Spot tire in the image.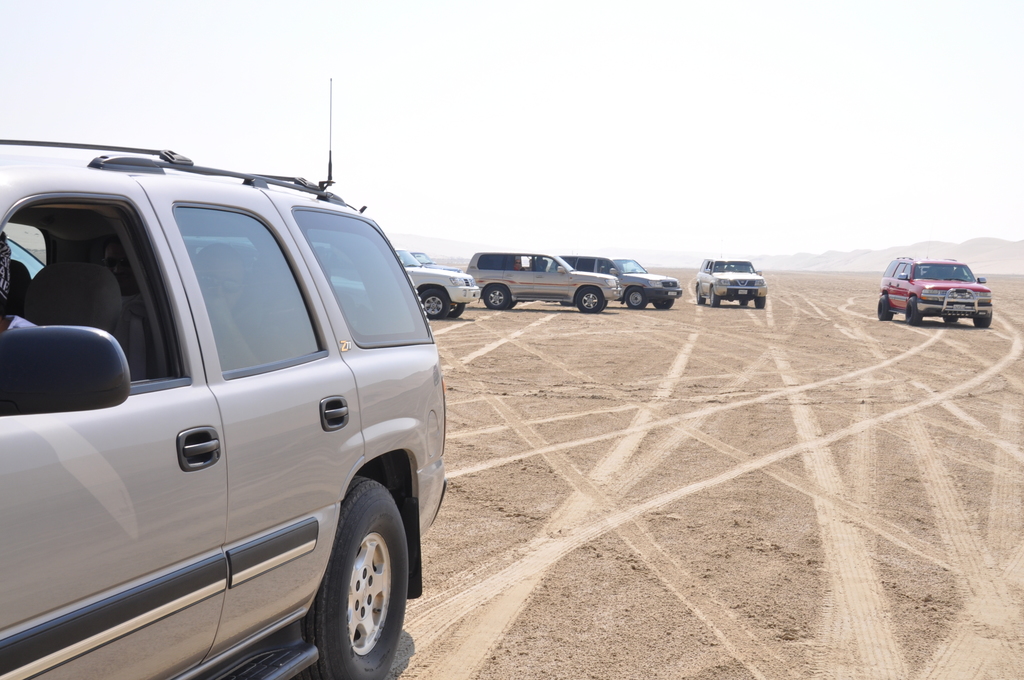
tire found at BBox(755, 298, 767, 310).
